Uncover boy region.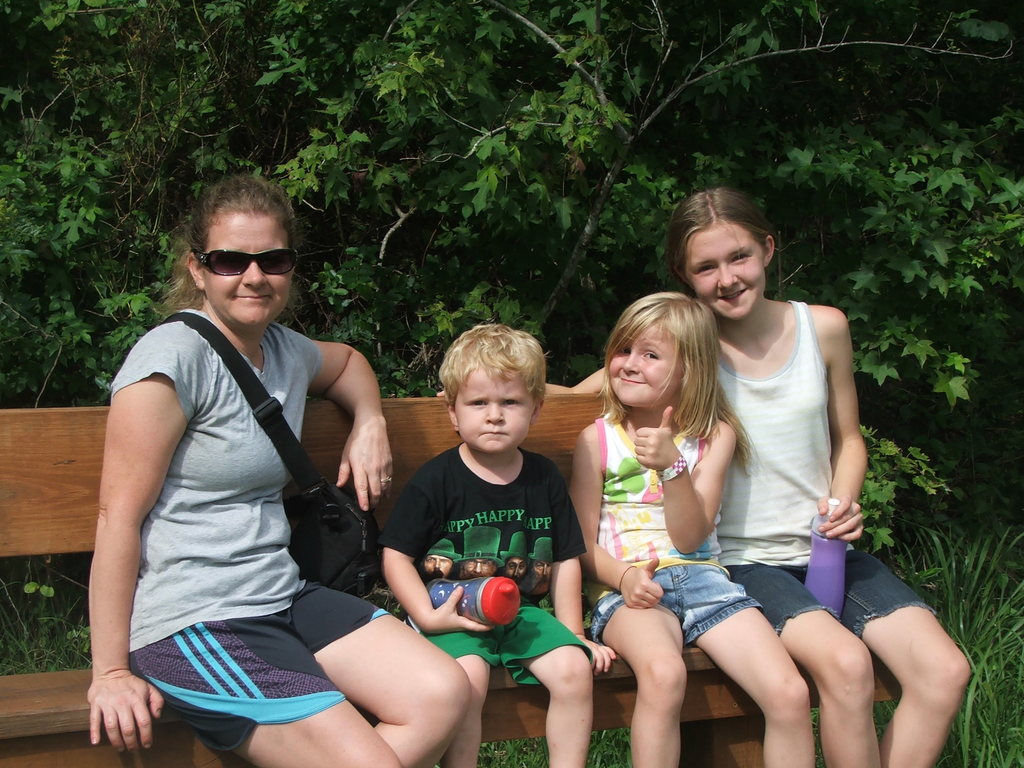
Uncovered: left=382, top=314, right=616, bottom=767.
